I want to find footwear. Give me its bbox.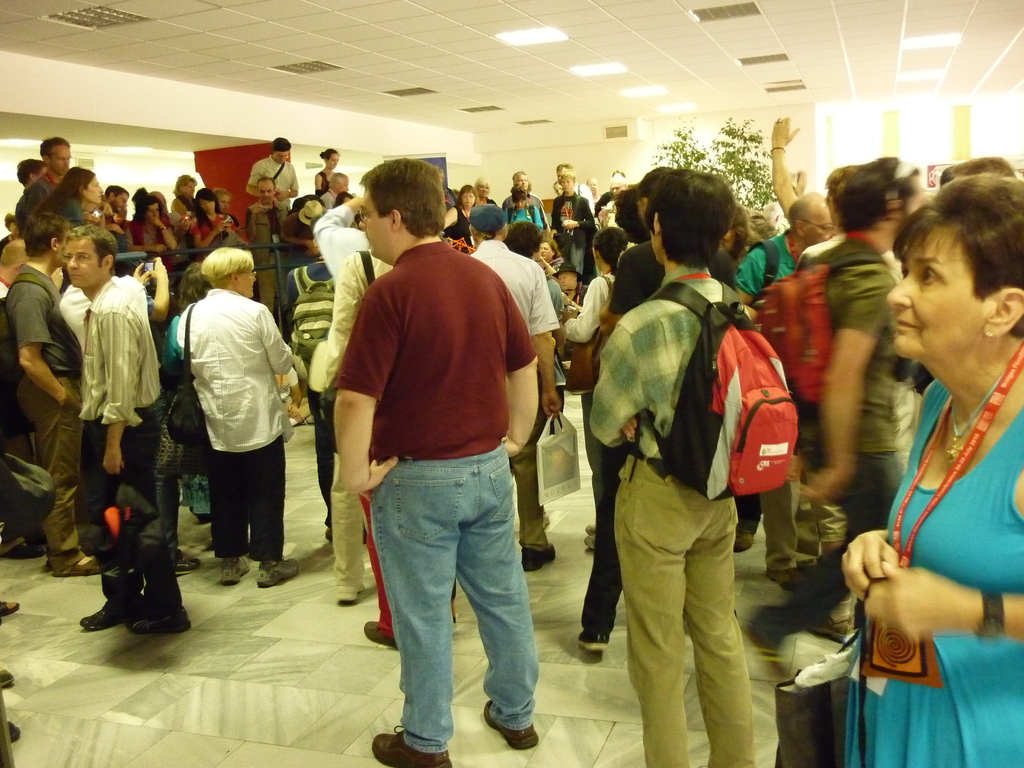
<box>769,569,793,585</box>.
